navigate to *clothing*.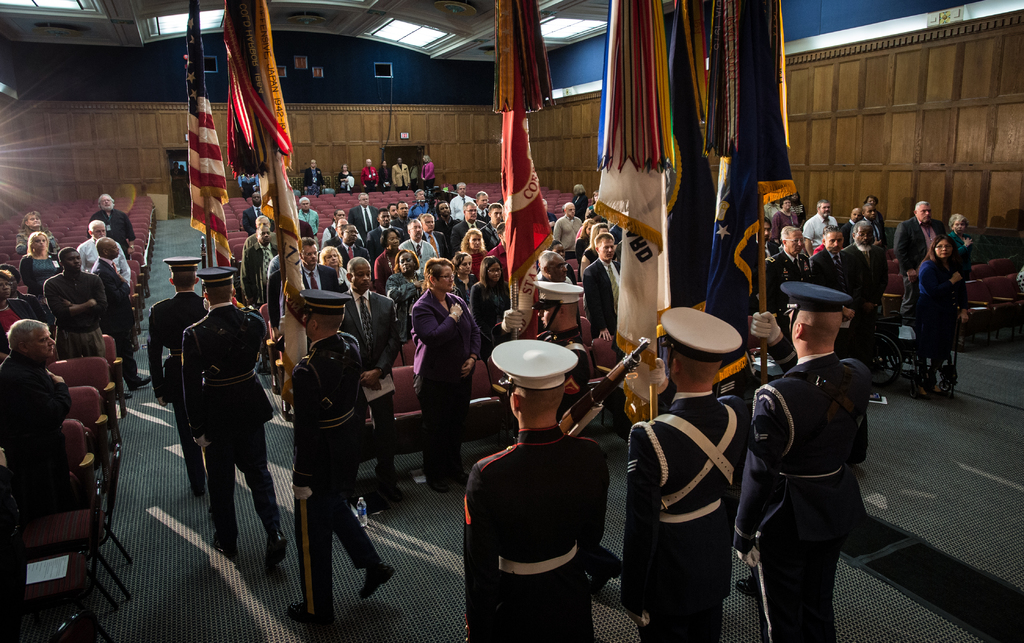
Navigation target: locate(27, 253, 63, 289).
